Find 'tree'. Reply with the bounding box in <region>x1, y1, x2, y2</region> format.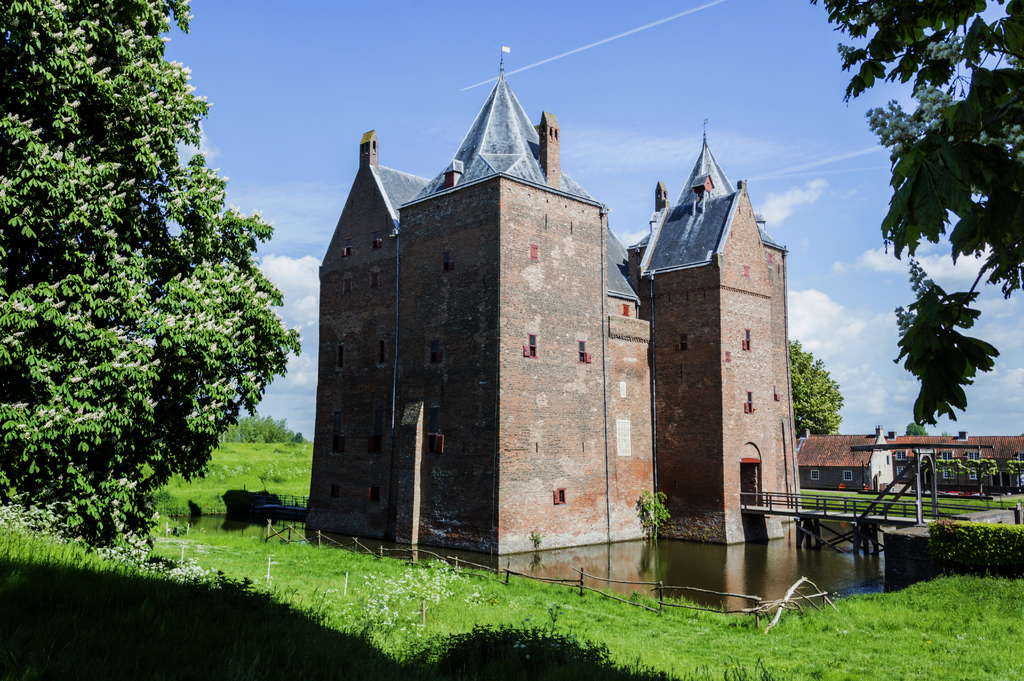
<region>795, 0, 1023, 427</region>.
